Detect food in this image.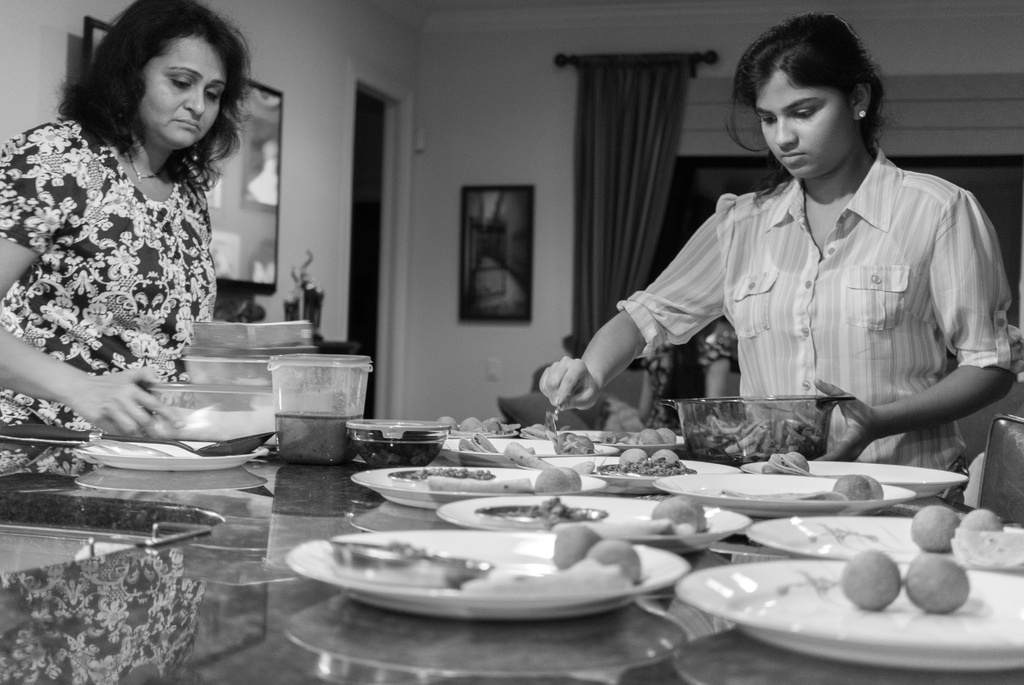
Detection: l=350, t=536, r=466, b=563.
